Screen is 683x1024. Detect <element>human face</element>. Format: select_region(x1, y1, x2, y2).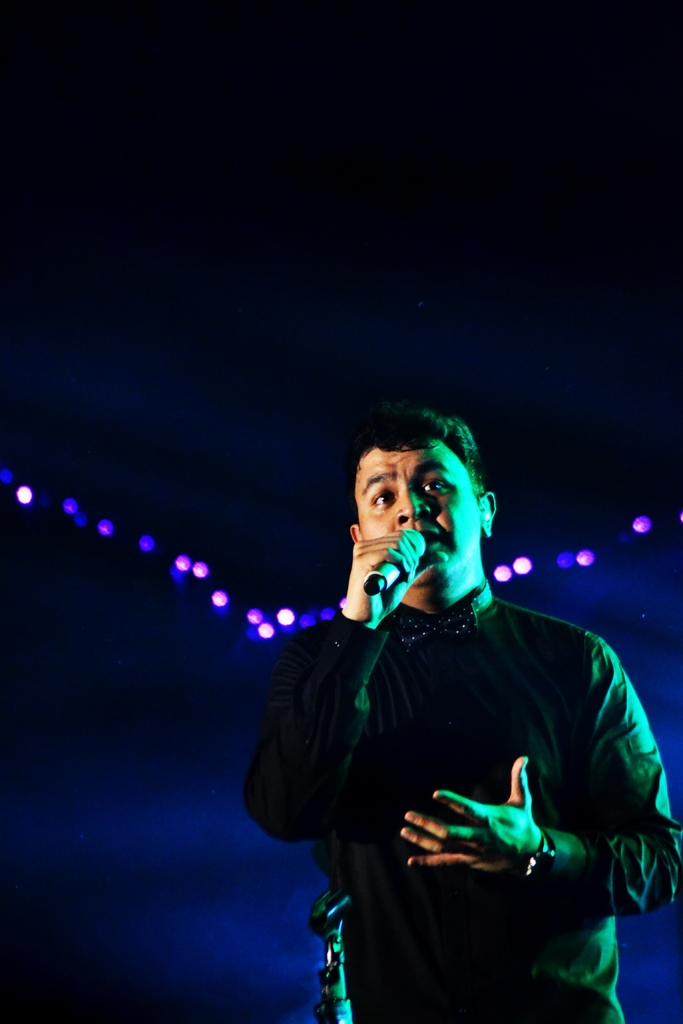
select_region(359, 435, 477, 593).
